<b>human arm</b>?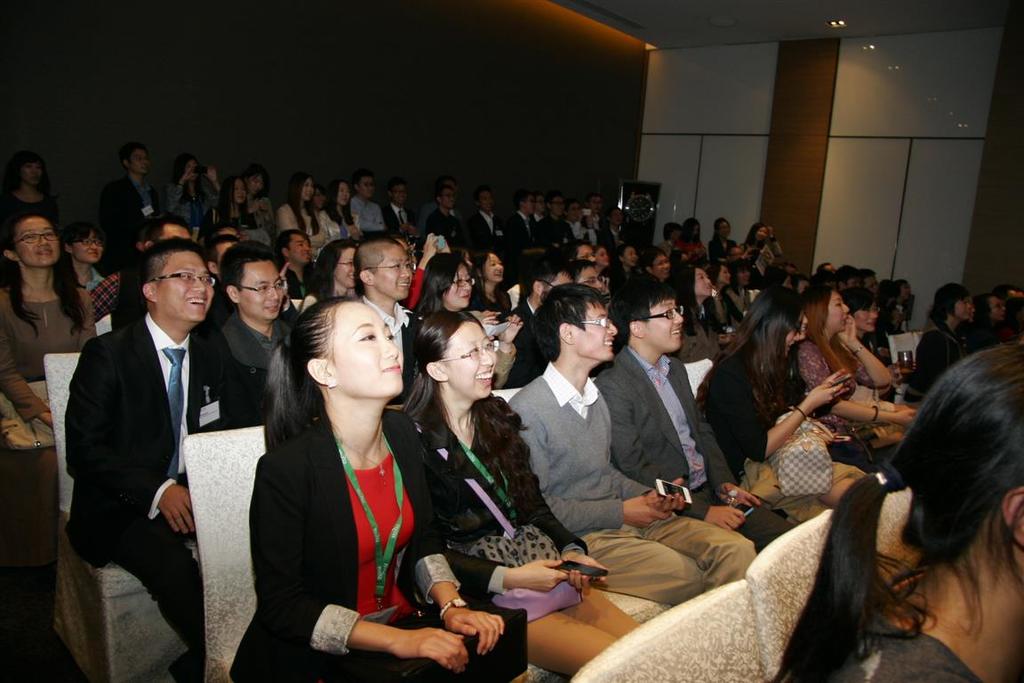
[left=604, top=369, right=745, bottom=530]
